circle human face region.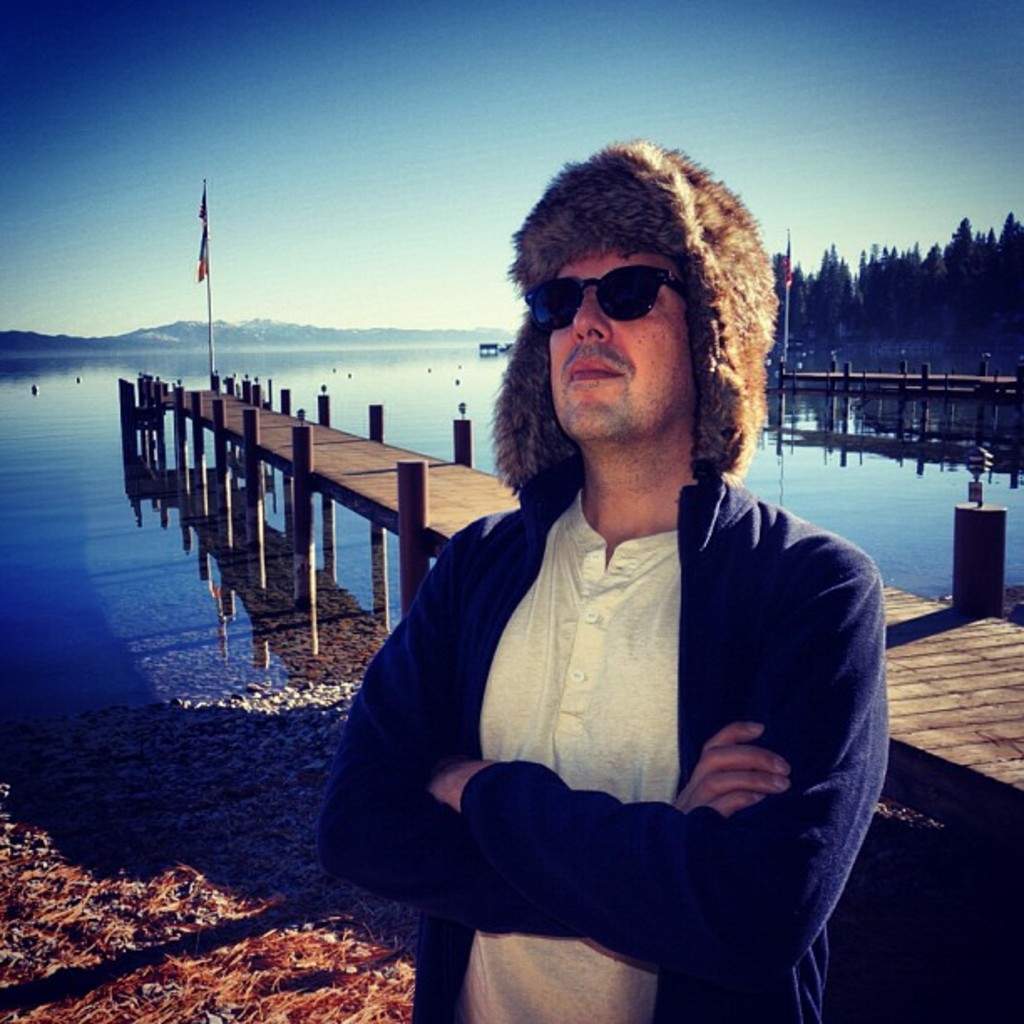
Region: locate(539, 246, 686, 438).
